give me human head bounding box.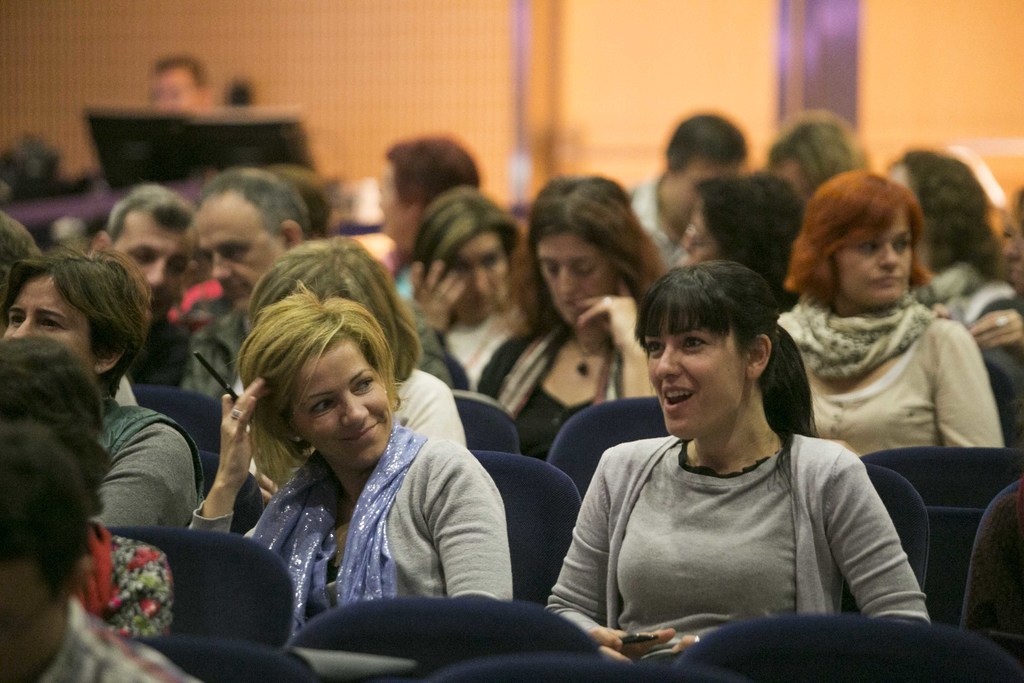
[665,111,748,223].
